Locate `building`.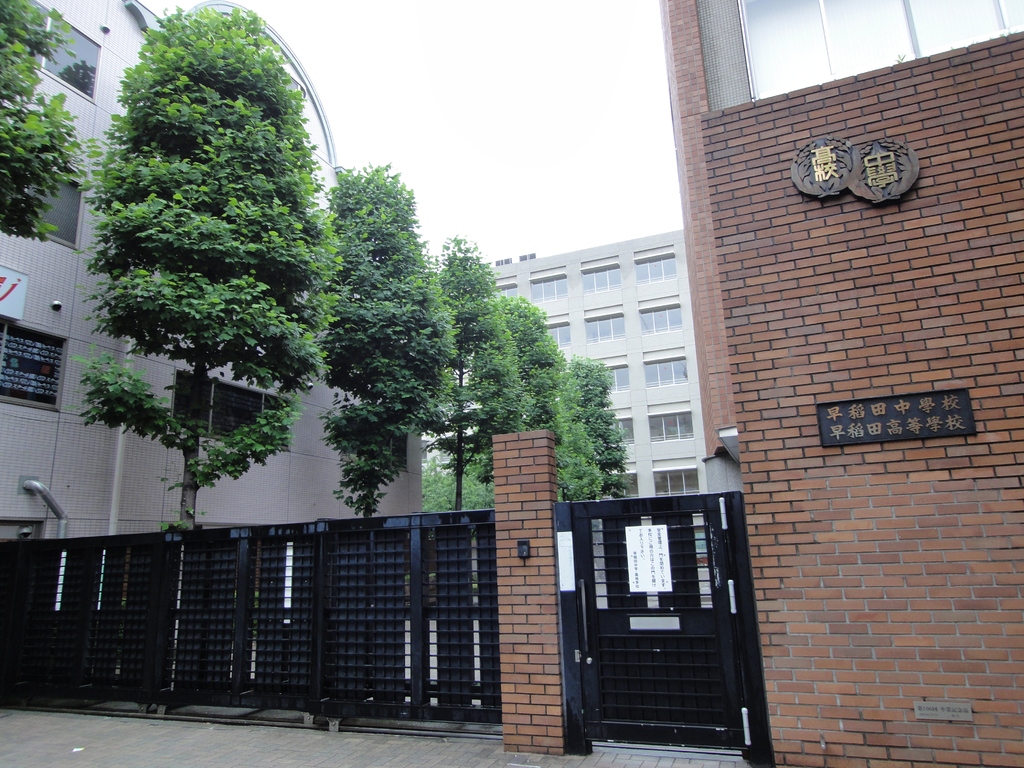
Bounding box: bbox=(662, 0, 1023, 766).
